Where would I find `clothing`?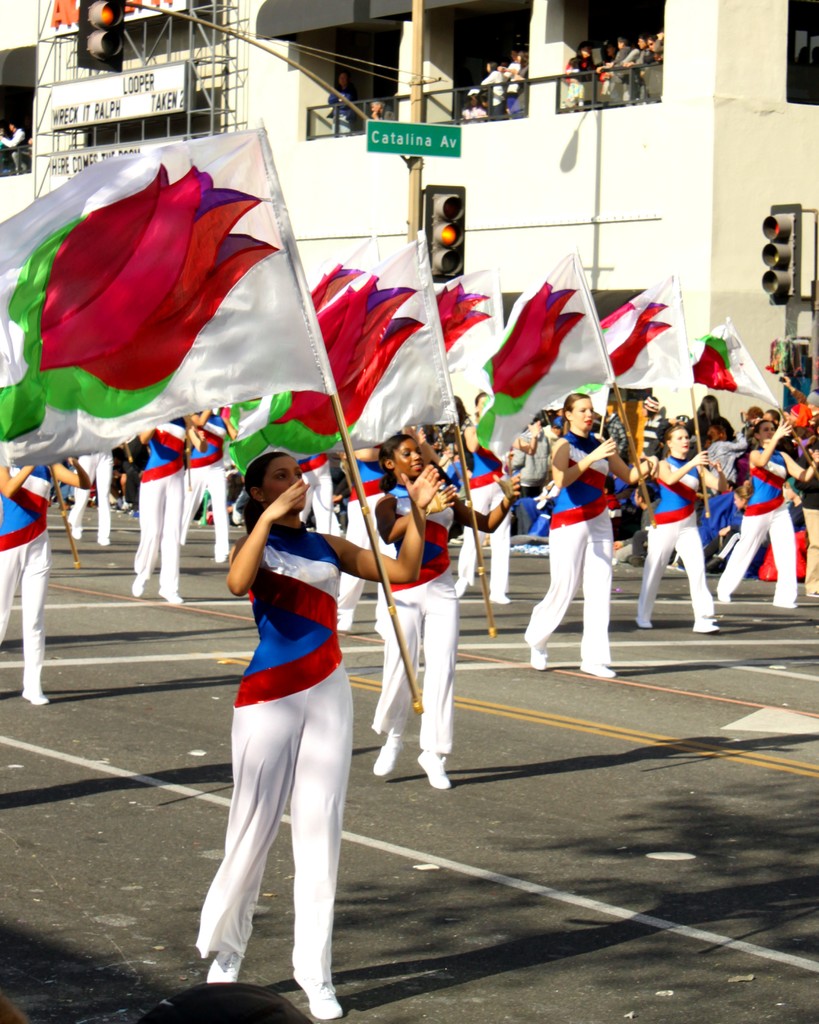
At 521:426:612:662.
